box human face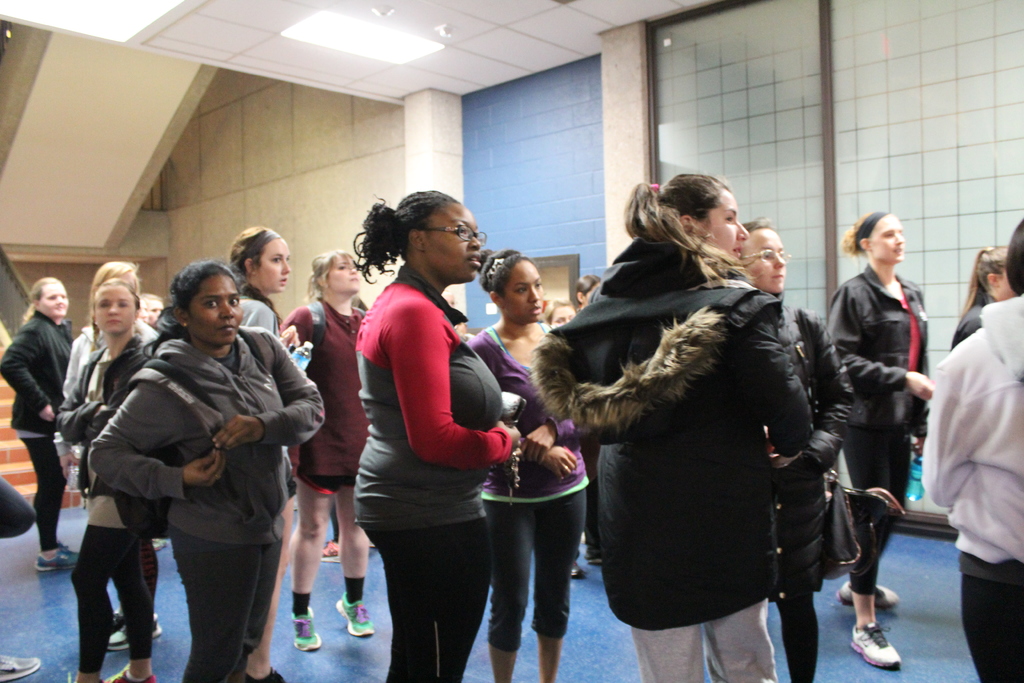
x1=95 y1=288 x2=132 y2=336
